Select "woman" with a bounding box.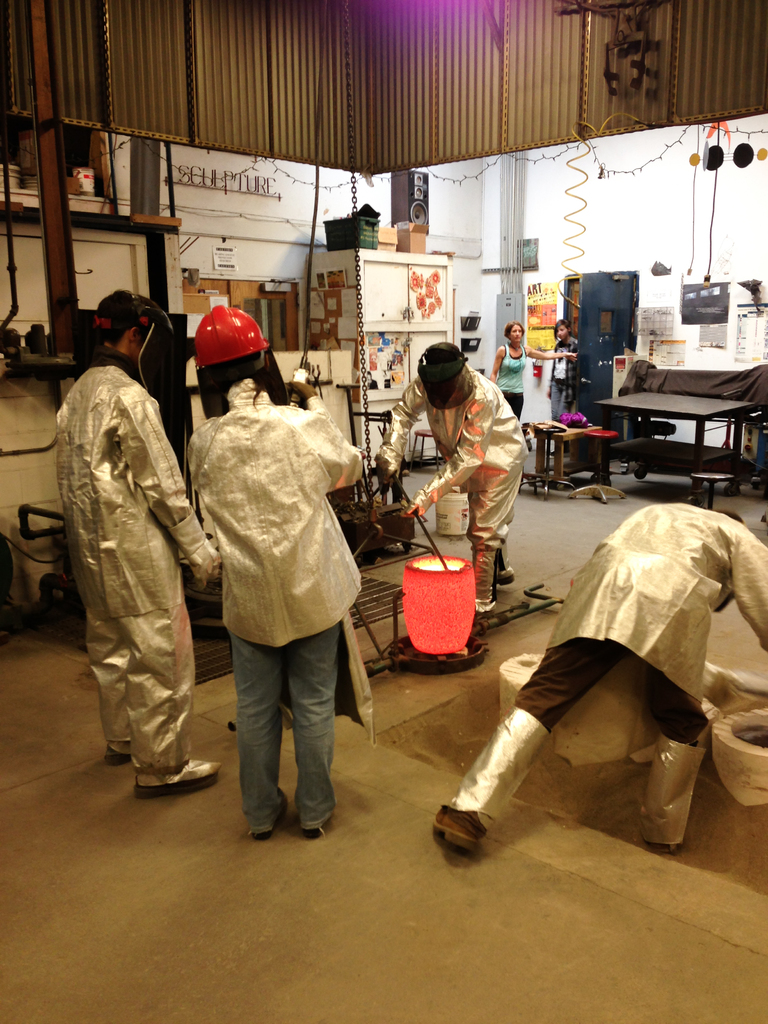
541,321,583,420.
